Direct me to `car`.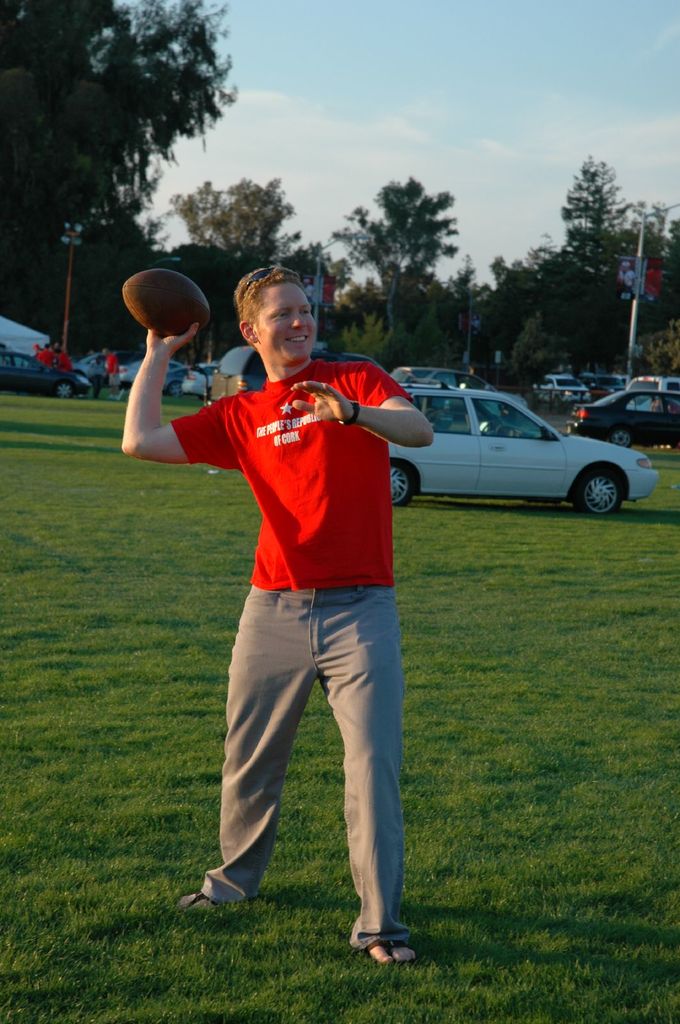
Direction: <box>207,347,390,410</box>.
